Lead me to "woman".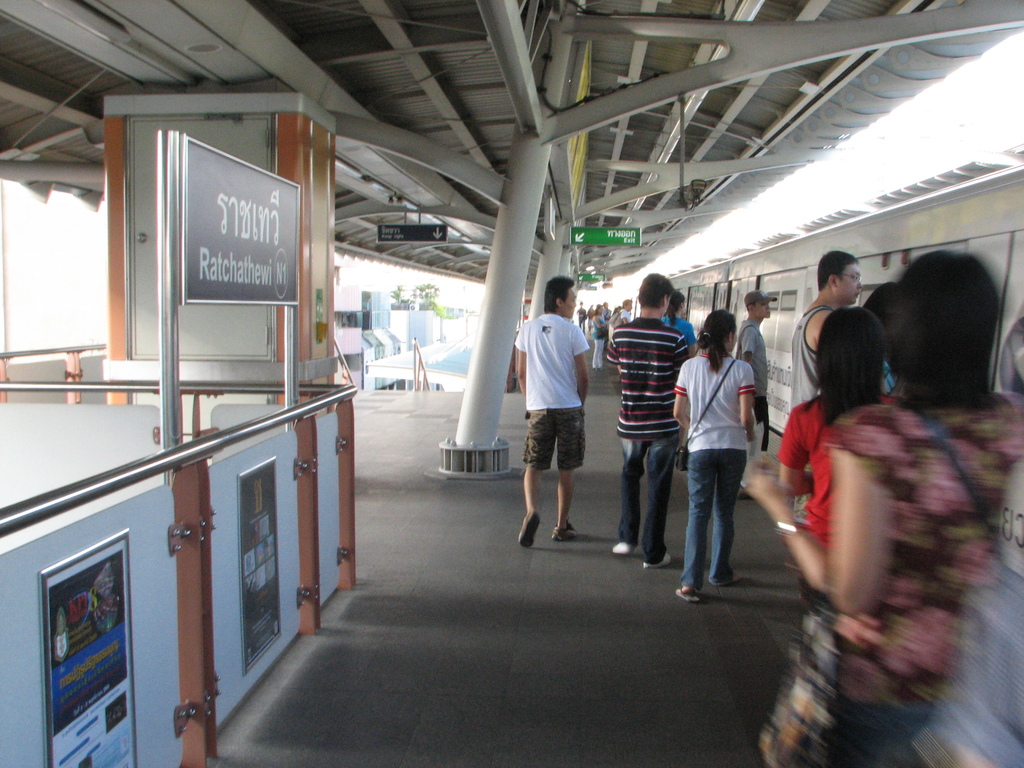
Lead to bbox=(668, 307, 756, 600).
